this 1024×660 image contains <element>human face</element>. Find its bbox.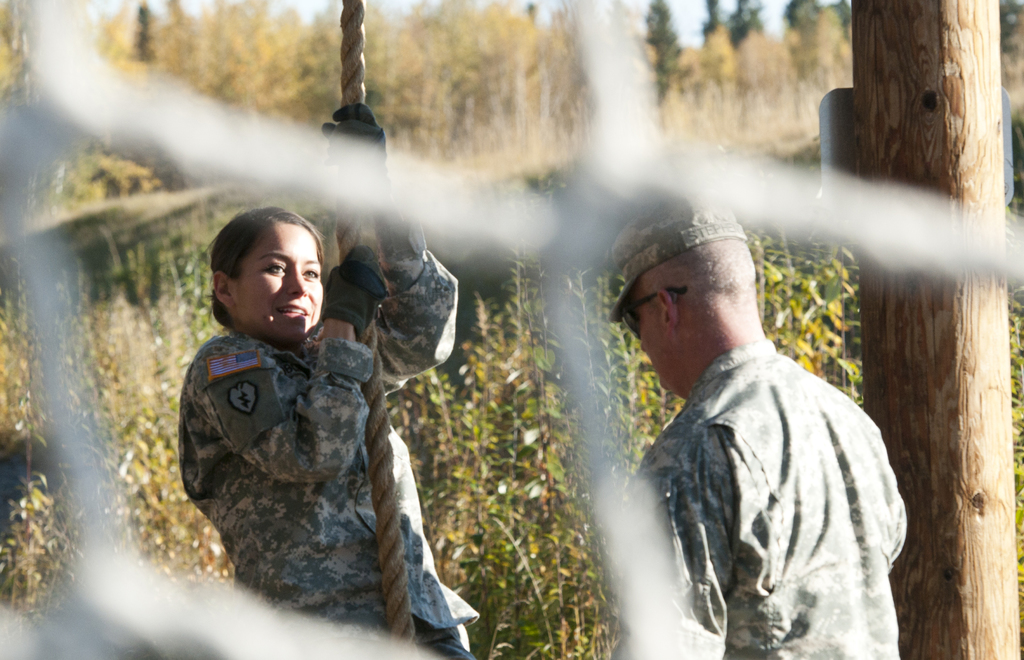
(x1=622, y1=280, x2=689, y2=393).
